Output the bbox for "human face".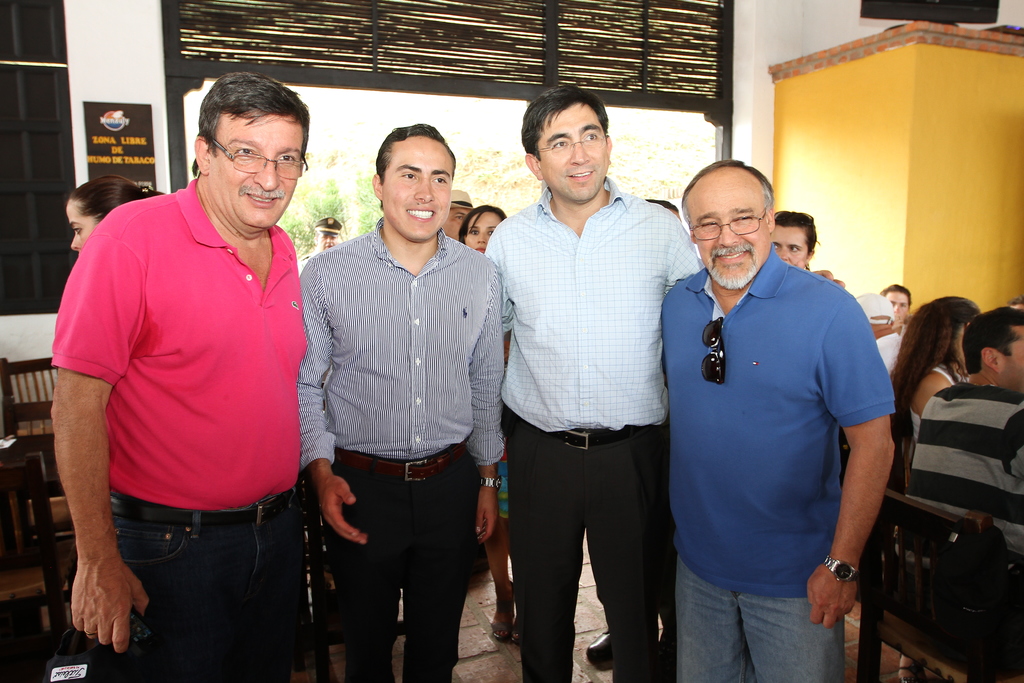
detection(532, 106, 607, 201).
